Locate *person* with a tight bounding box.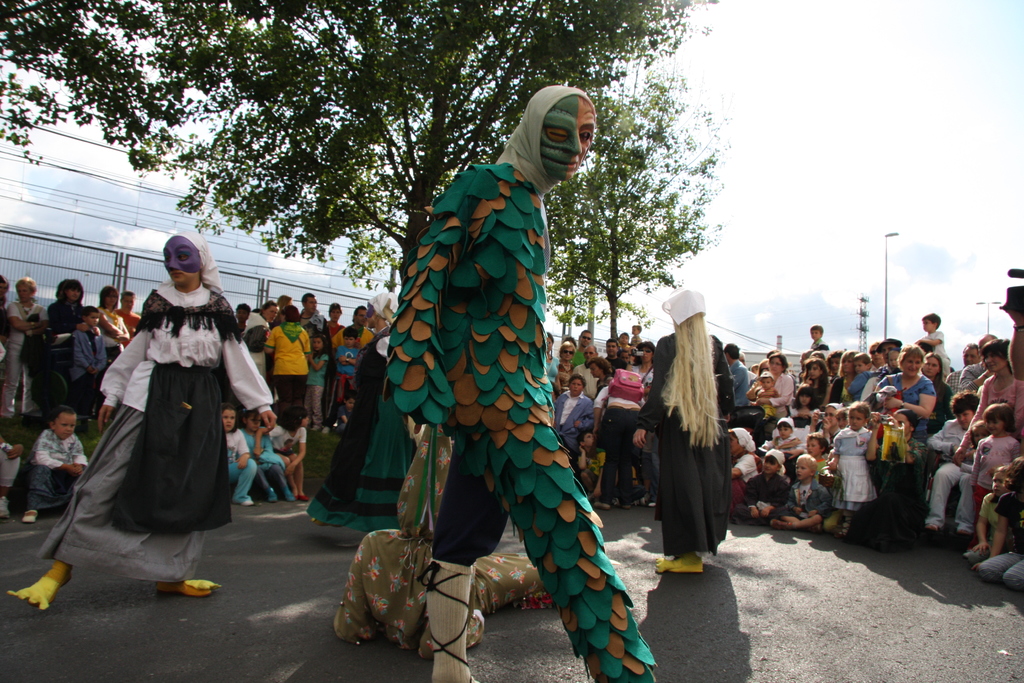
(x1=769, y1=418, x2=799, y2=452).
